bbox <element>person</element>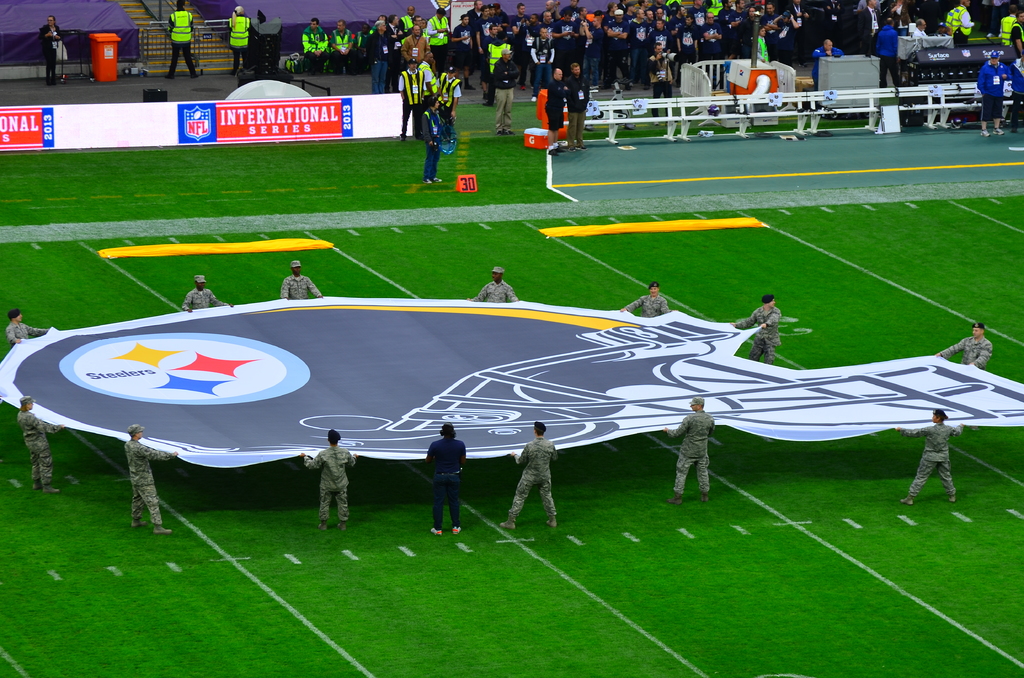
locate(741, 293, 785, 375)
